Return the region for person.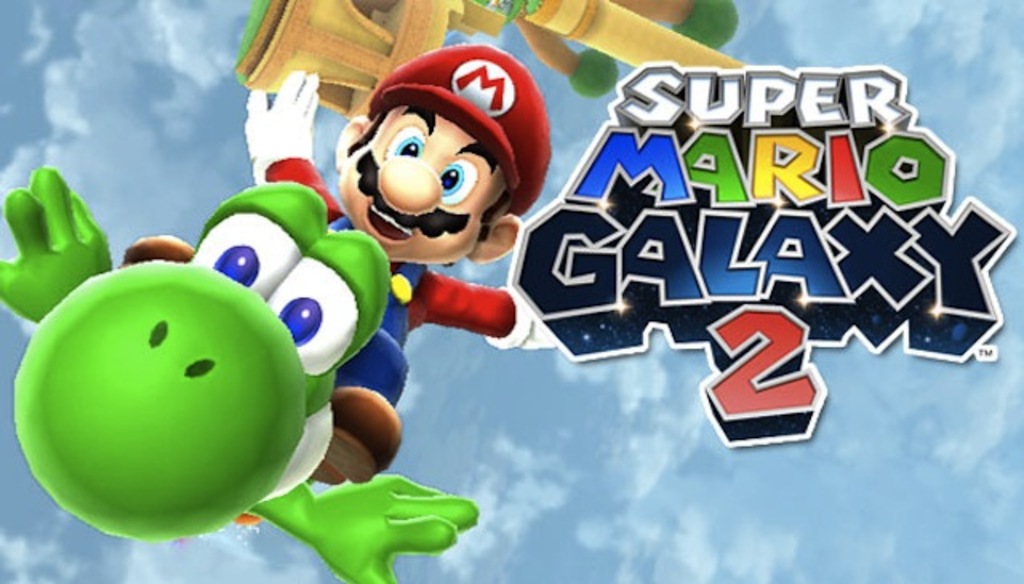
117, 42, 560, 483.
